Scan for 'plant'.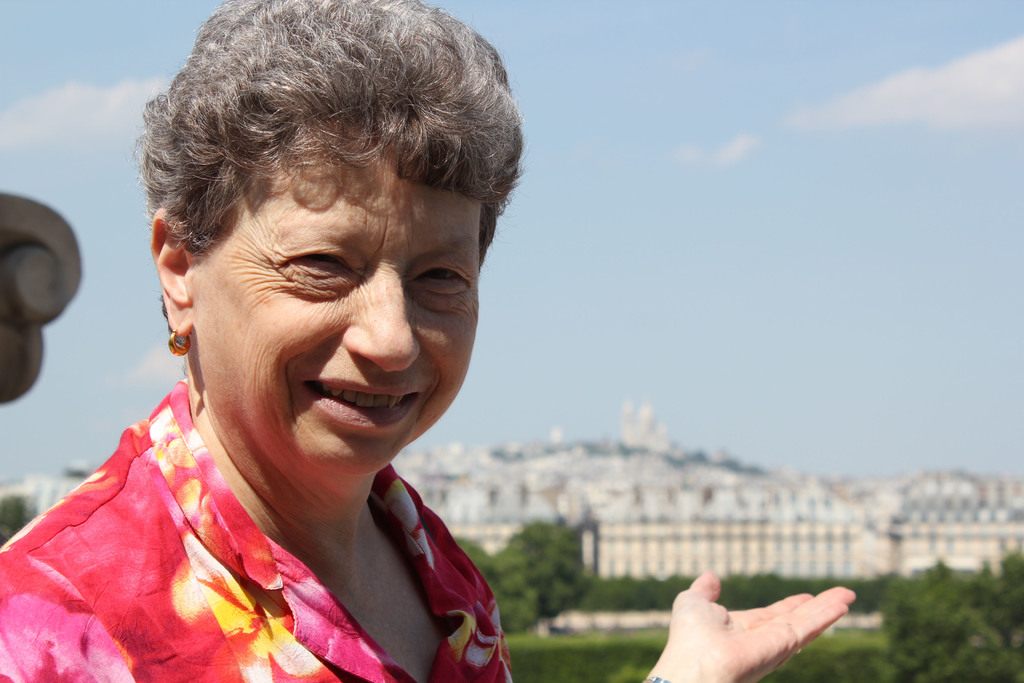
Scan result: [977,554,1023,662].
